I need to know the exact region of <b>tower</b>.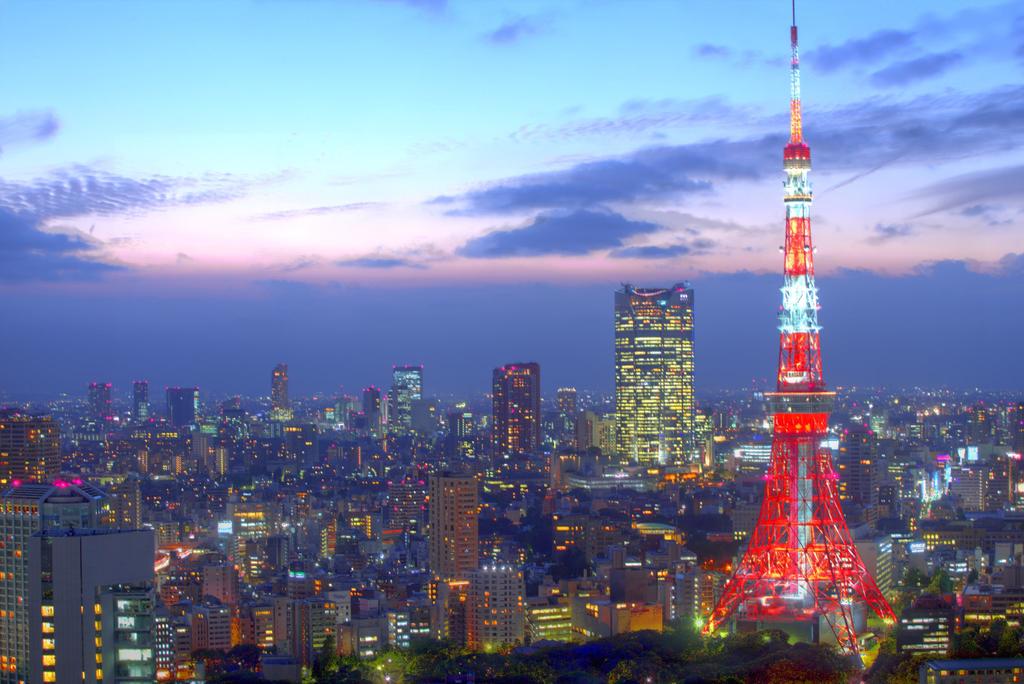
Region: [left=394, top=366, right=425, bottom=441].
